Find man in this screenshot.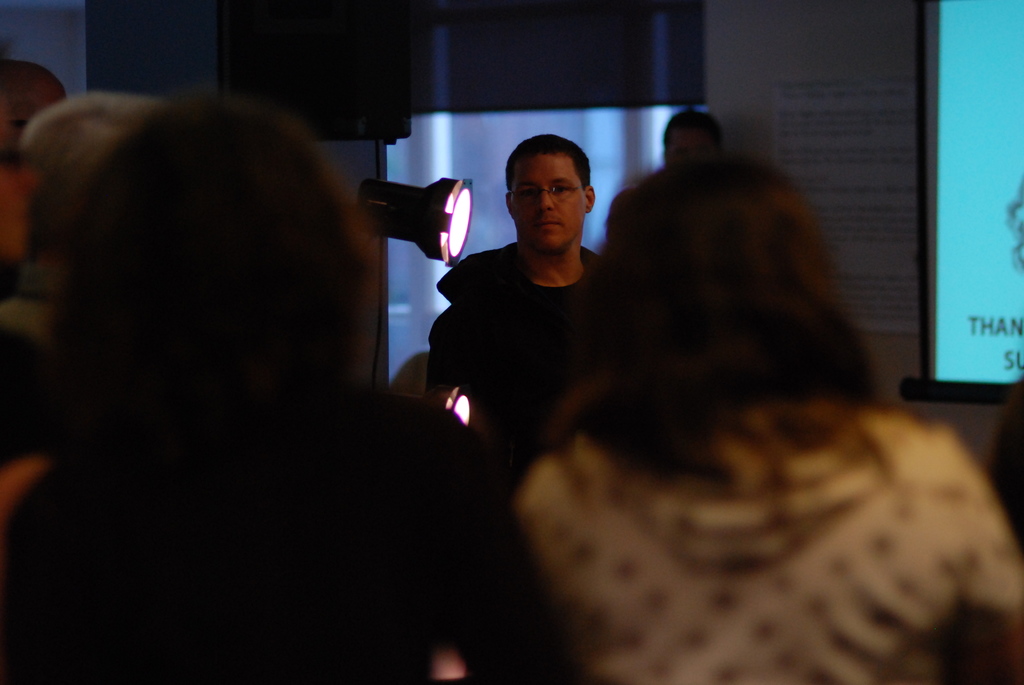
The bounding box for man is {"x1": 1, "y1": 91, "x2": 548, "y2": 684}.
